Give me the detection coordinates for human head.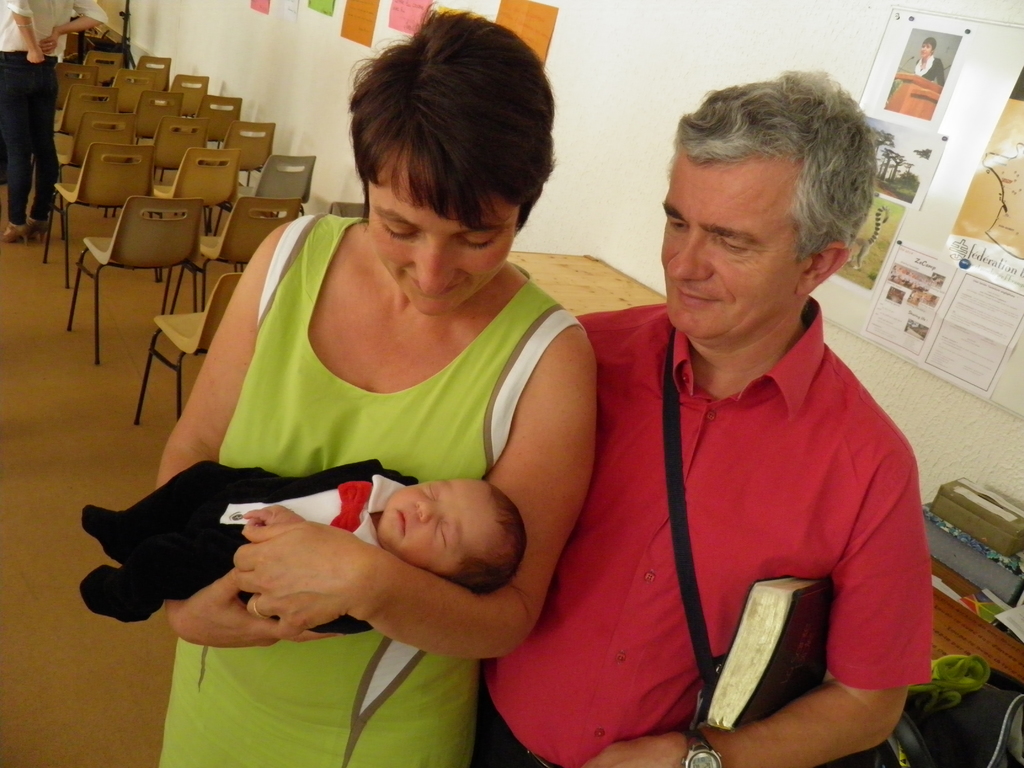
bbox=[376, 479, 531, 599].
